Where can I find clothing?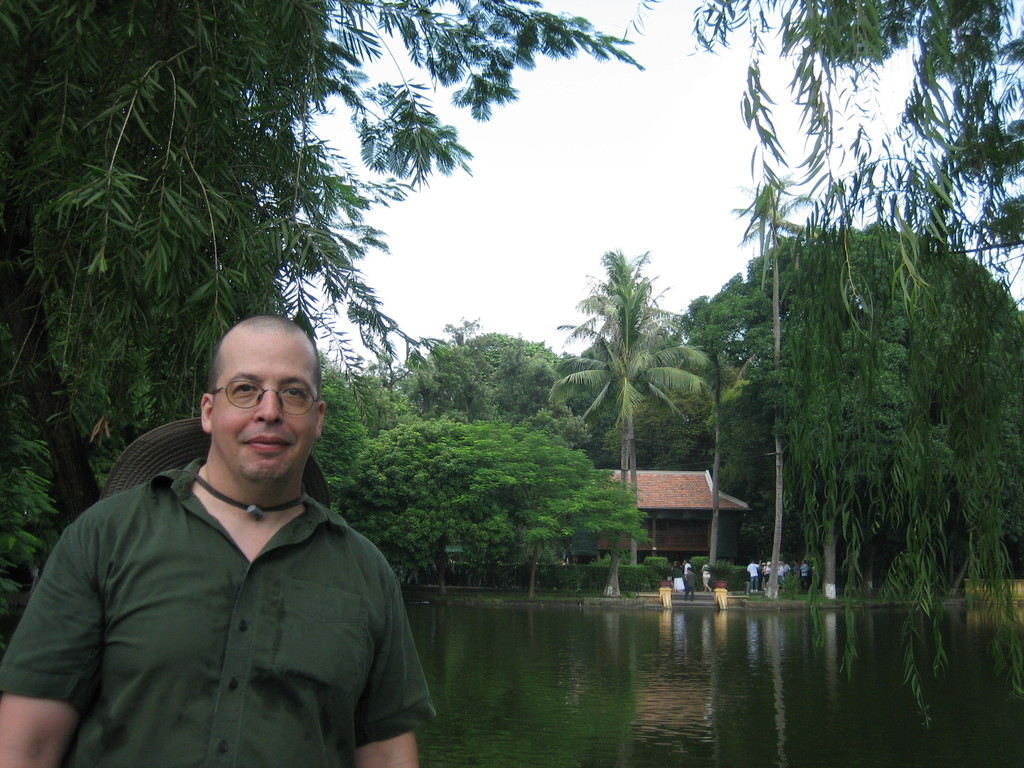
You can find it at 778/563/788/584.
